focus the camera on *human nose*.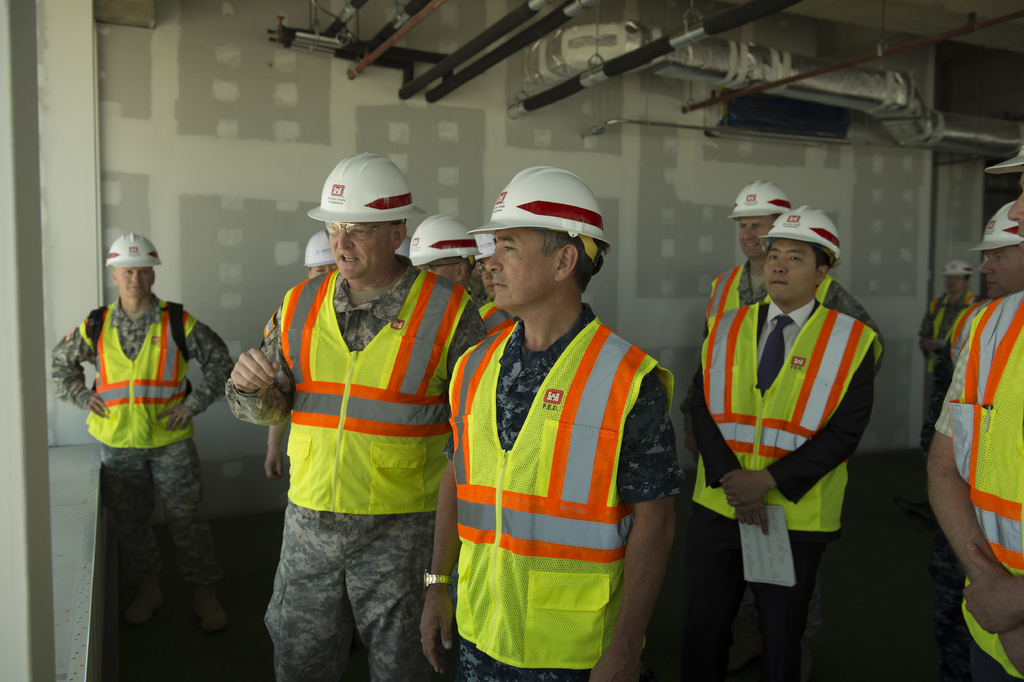
Focus region: <bbox>131, 272, 138, 283</bbox>.
